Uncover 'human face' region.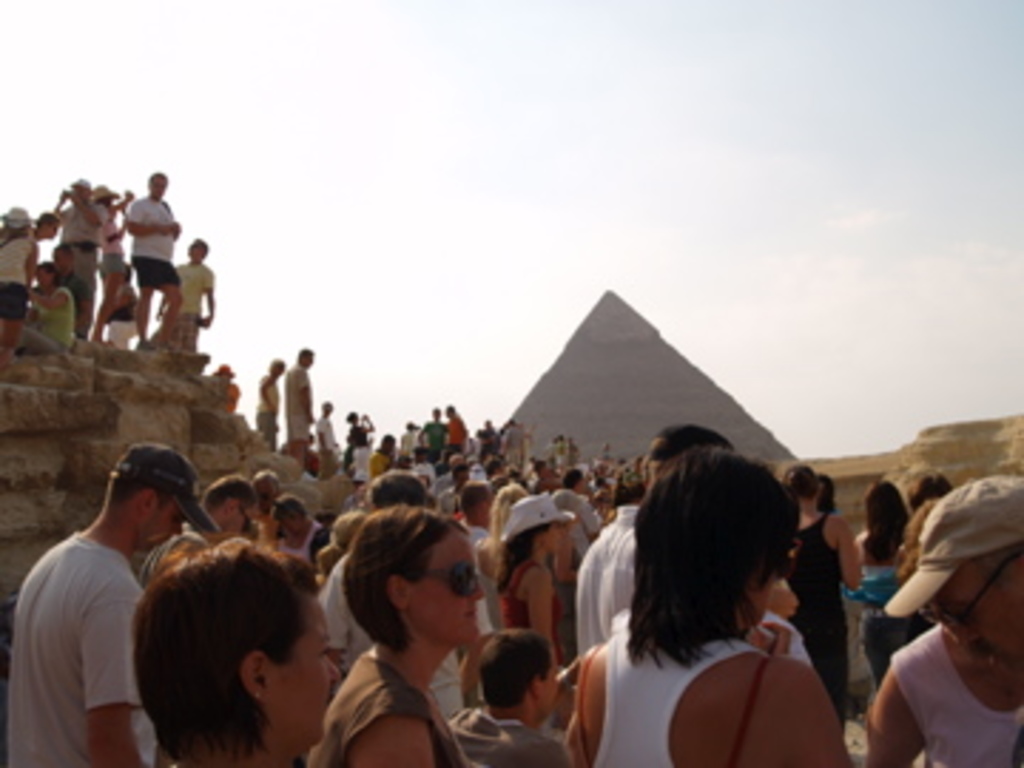
Uncovered: select_region(137, 501, 179, 555).
